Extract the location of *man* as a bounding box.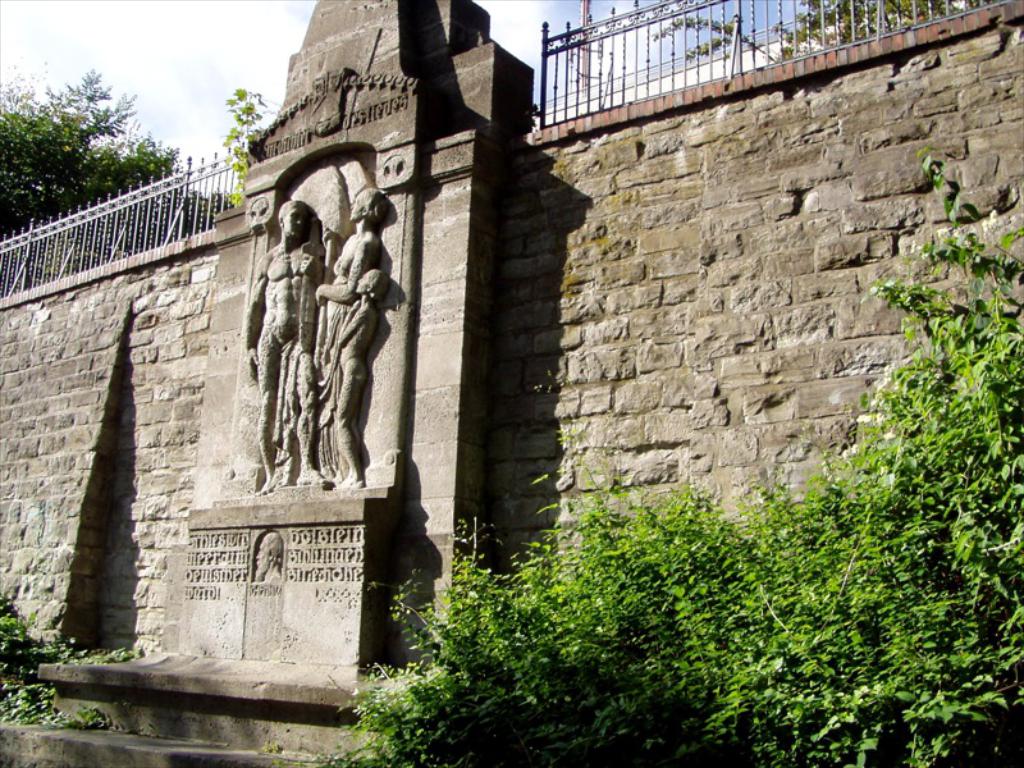
242/197/323/488.
